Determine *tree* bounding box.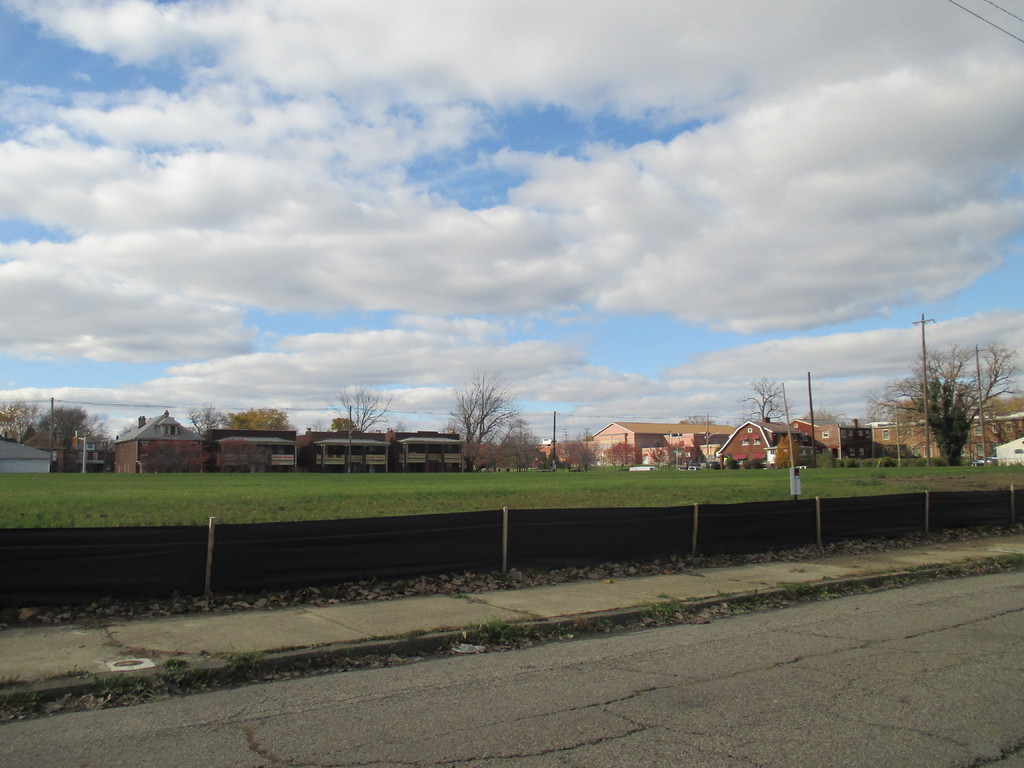
Determined: region(41, 401, 103, 460).
